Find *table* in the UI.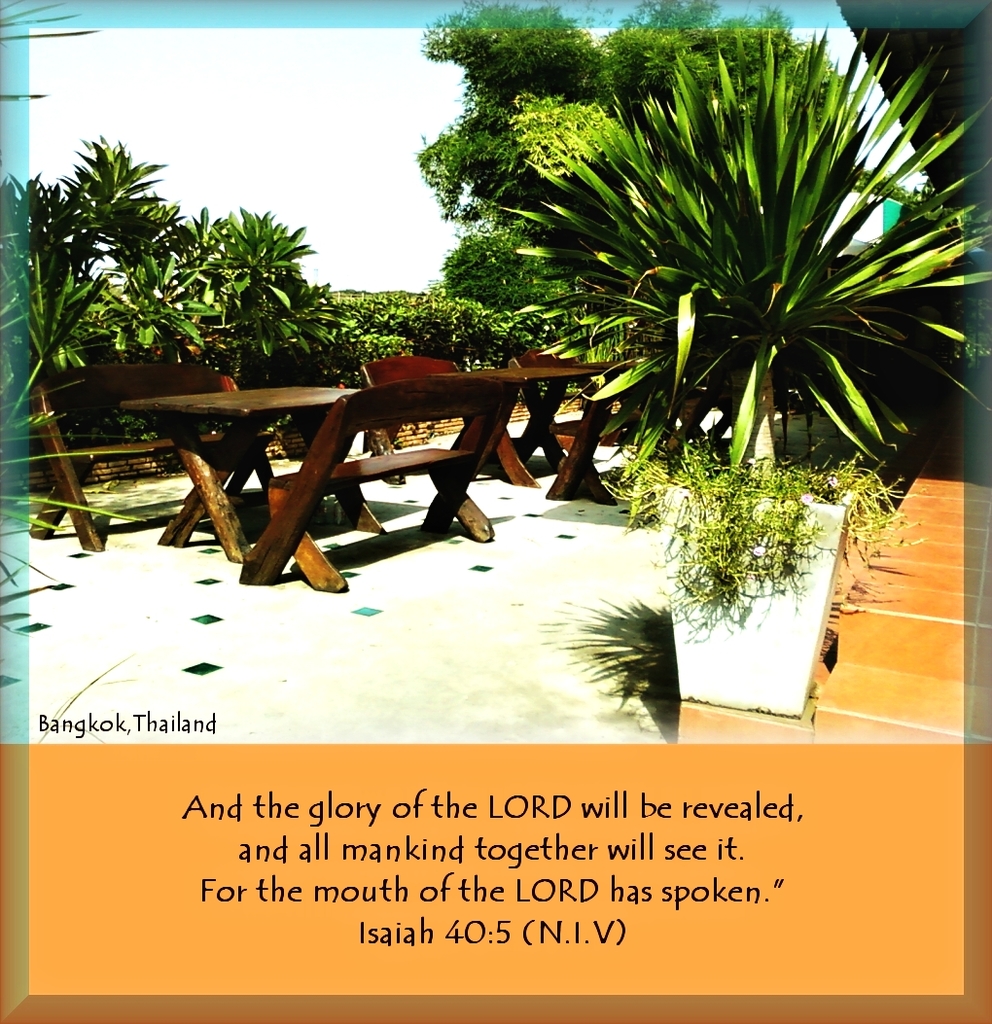
UI element at <bbox>78, 351, 586, 553</bbox>.
